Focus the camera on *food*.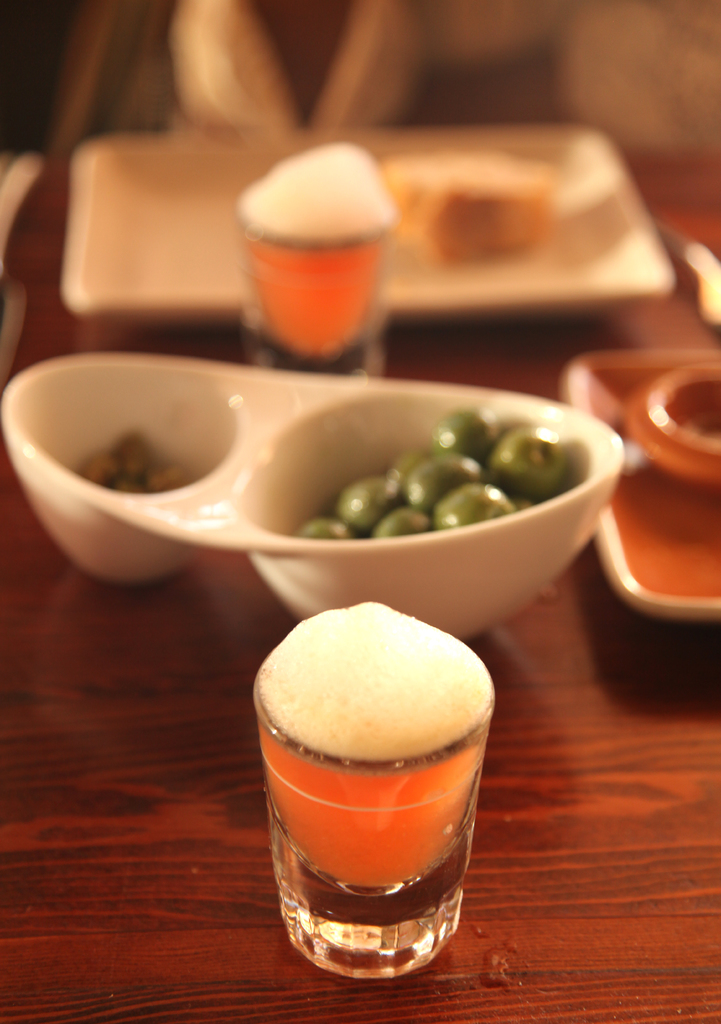
Focus region: bbox(67, 433, 184, 493).
